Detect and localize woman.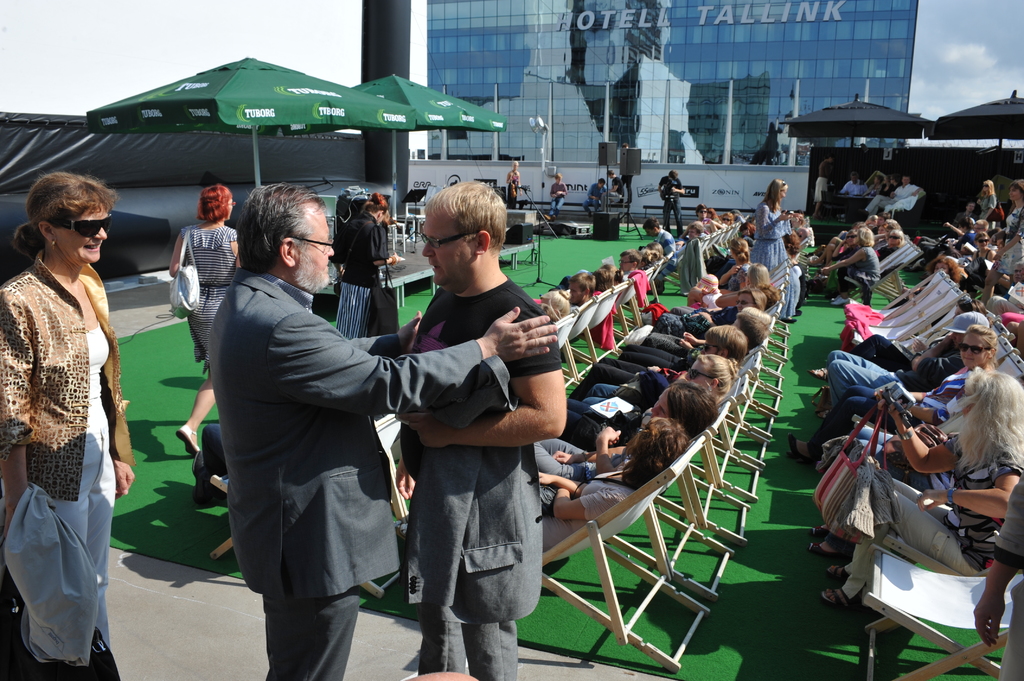
Localized at BBox(554, 363, 737, 448).
